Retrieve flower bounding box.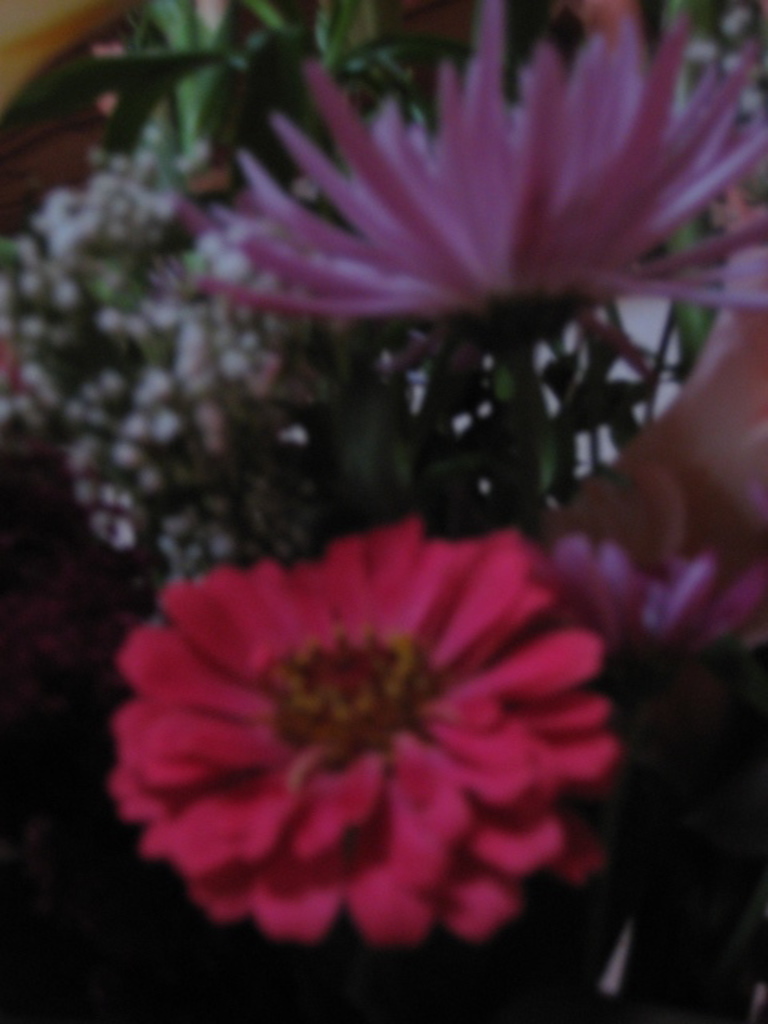
Bounding box: bbox(104, 498, 629, 966).
